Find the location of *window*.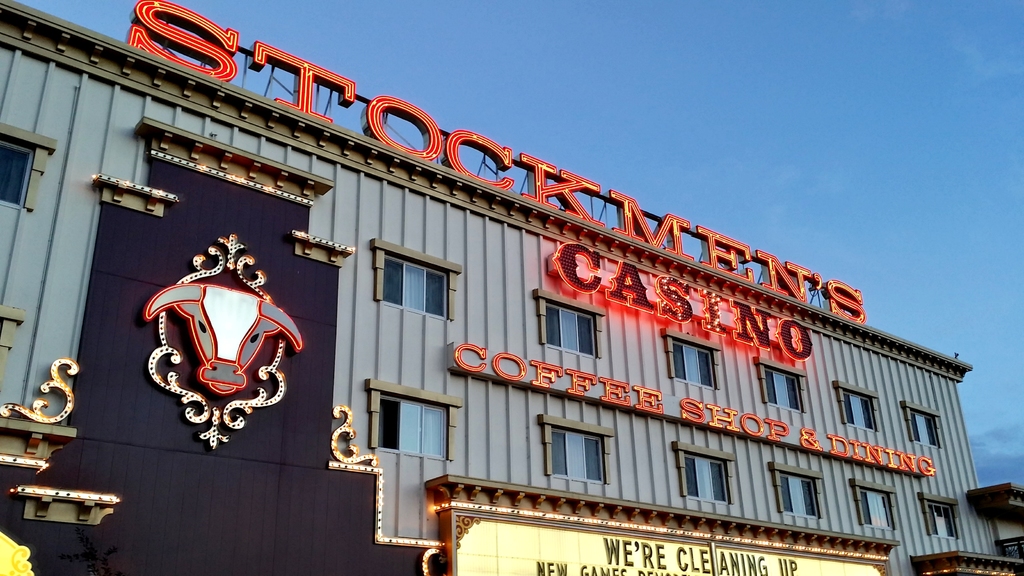
Location: (908,406,941,448).
